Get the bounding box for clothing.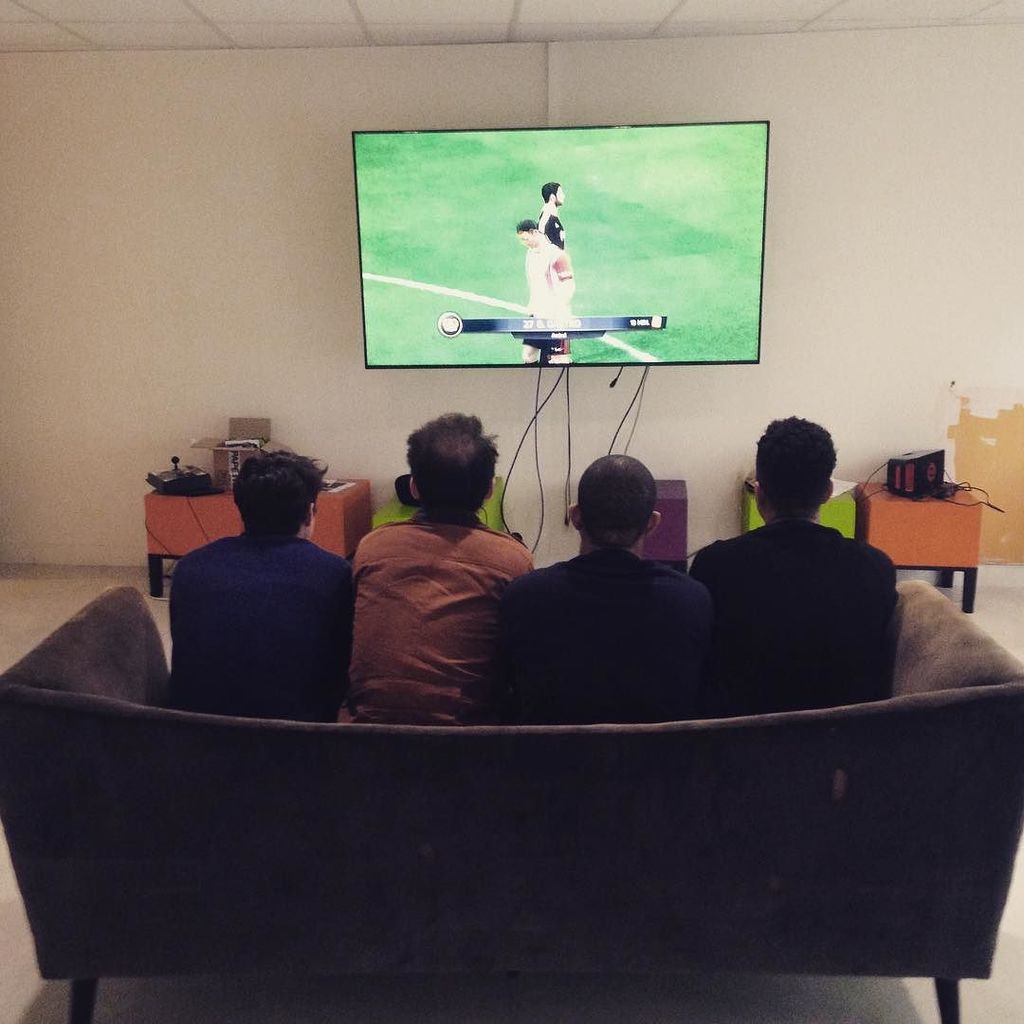
rect(524, 196, 565, 244).
